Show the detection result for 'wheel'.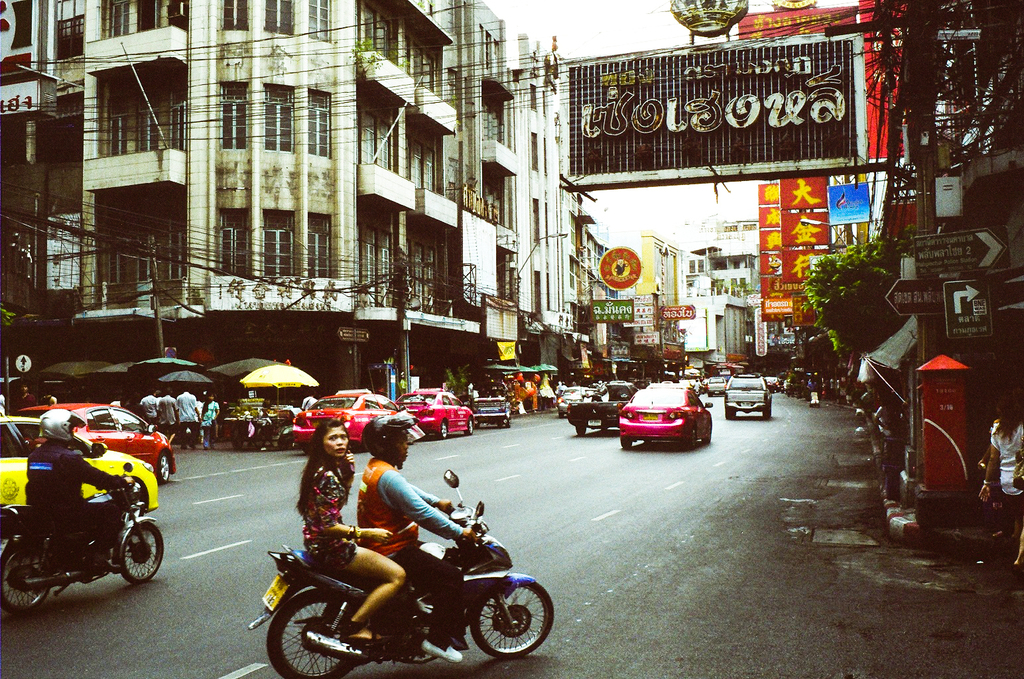
158 450 171 483.
